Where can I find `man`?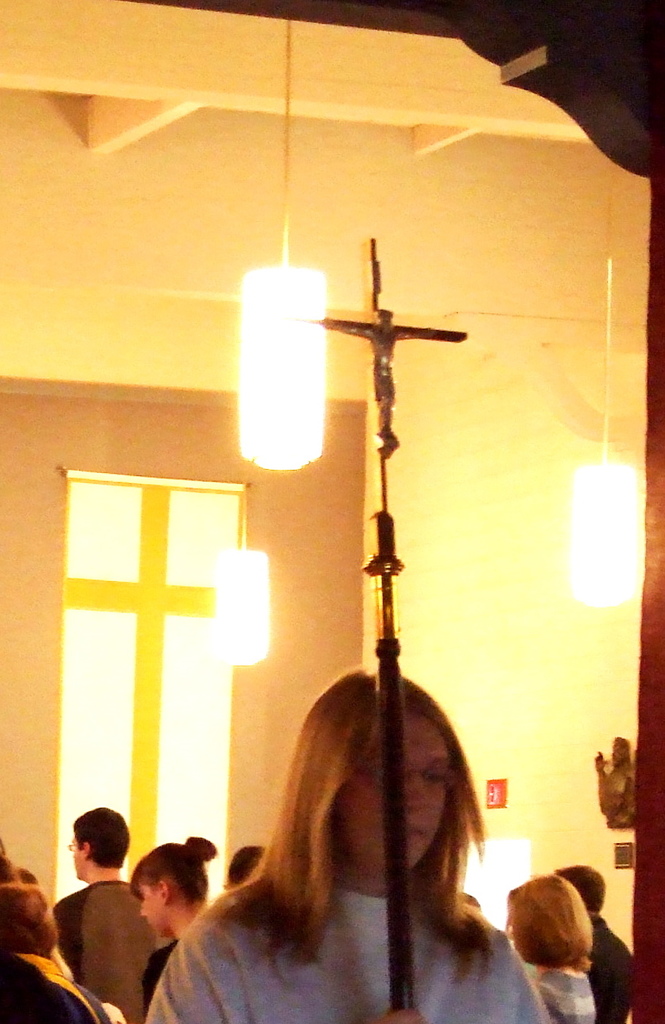
You can find it at <bbox>547, 861, 637, 1023</bbox>.
